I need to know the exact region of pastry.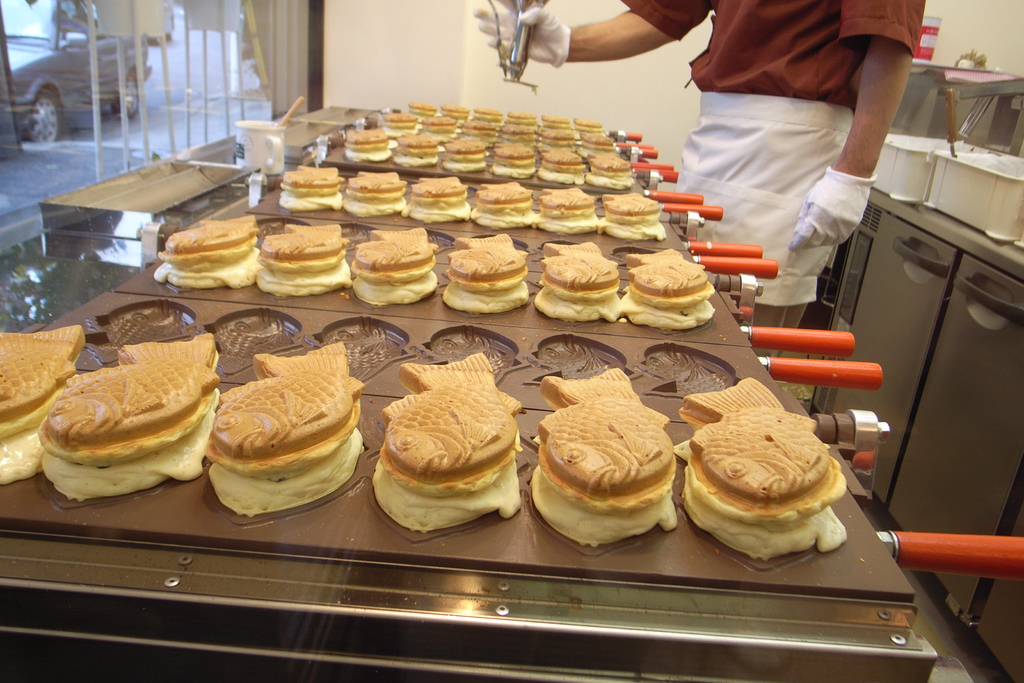
Region: {"left": 501, "top": 124, "right": 537, "bottom": 137}.
